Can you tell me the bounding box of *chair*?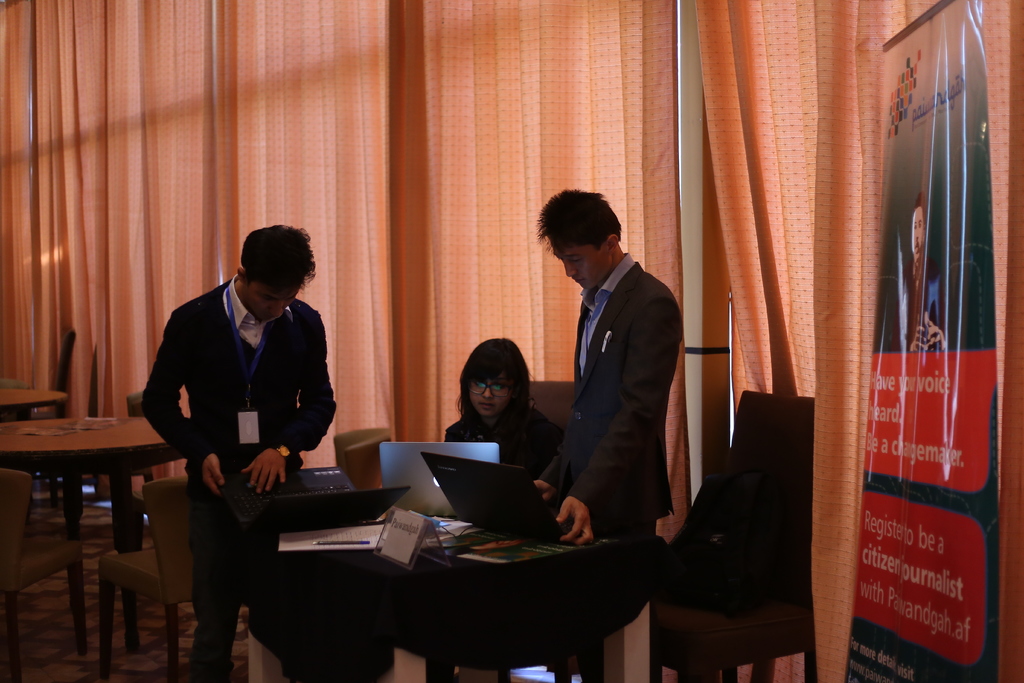
bbox=[95, 465, 201, 682].
